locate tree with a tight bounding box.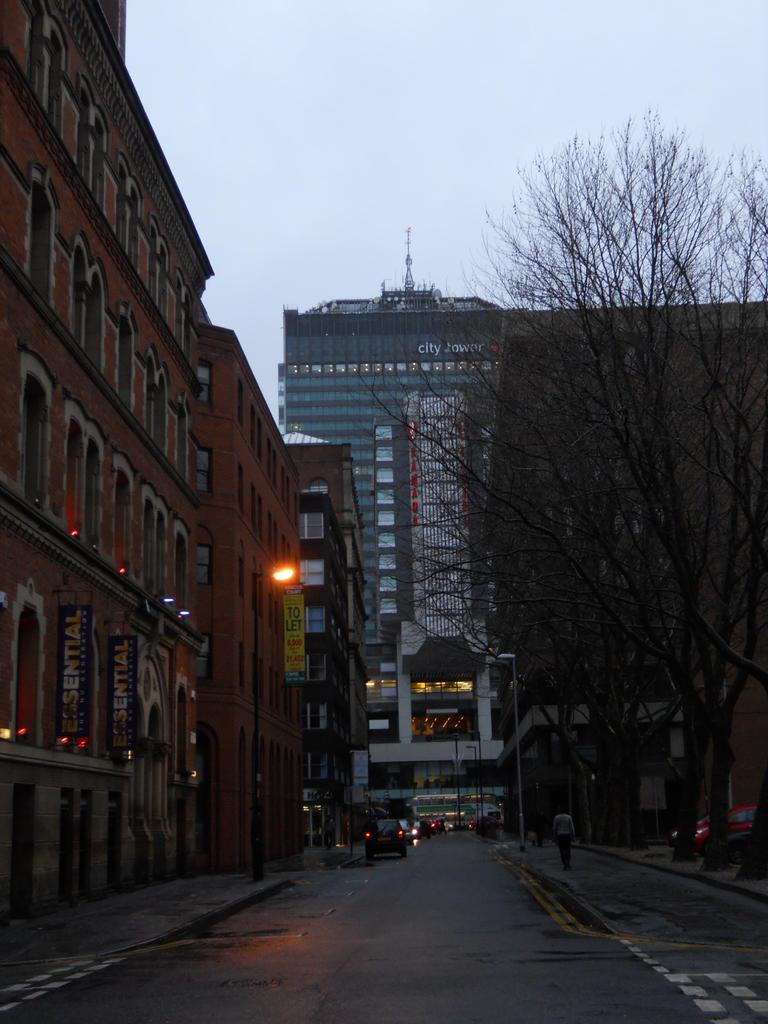
select_region(440, 230, 730, 834).
